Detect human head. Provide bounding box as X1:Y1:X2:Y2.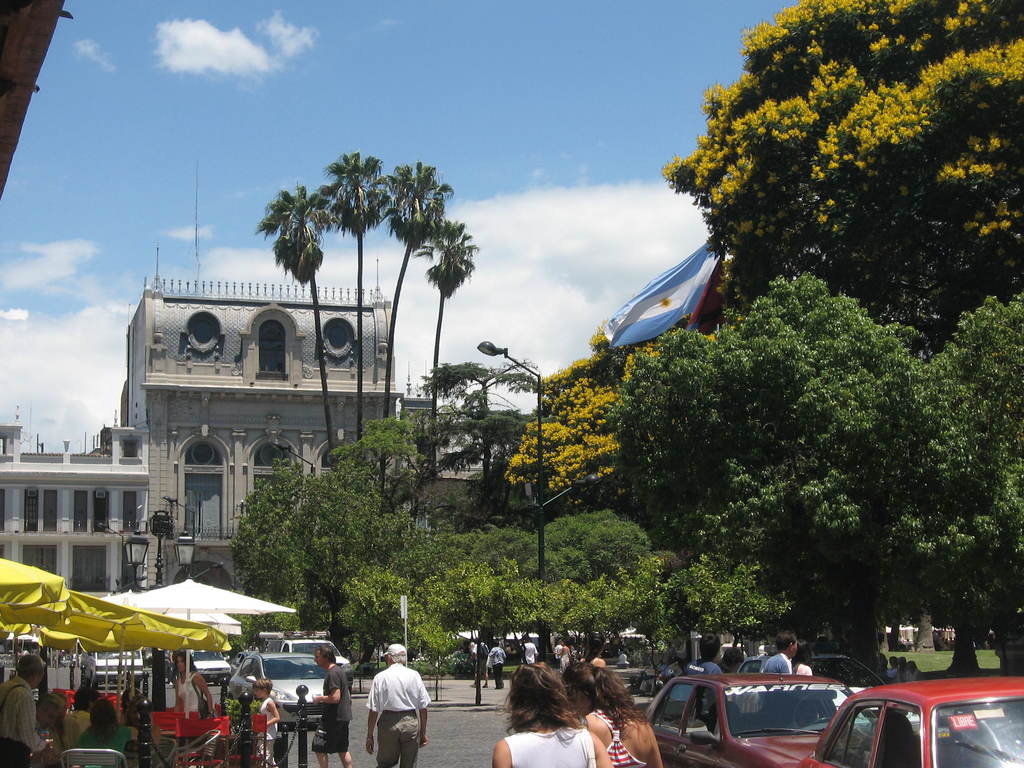
509:664:563:718.
